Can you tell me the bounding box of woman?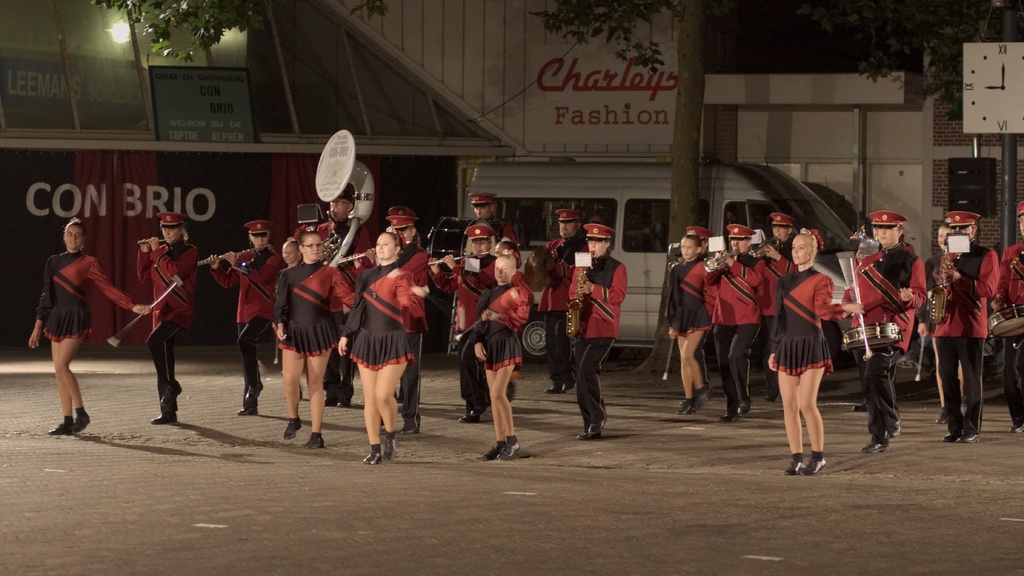
(270, 226, 342, 450).
